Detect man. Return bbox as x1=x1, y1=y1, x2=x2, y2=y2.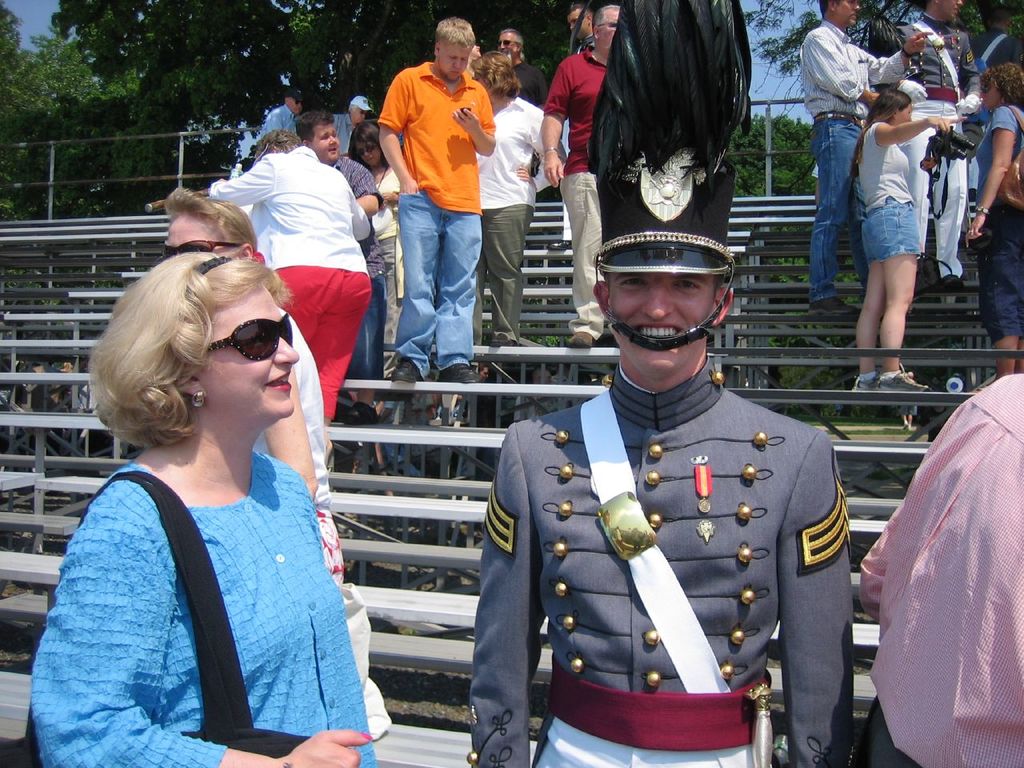
x1=547, y1=6, x2=598, y2=250.
